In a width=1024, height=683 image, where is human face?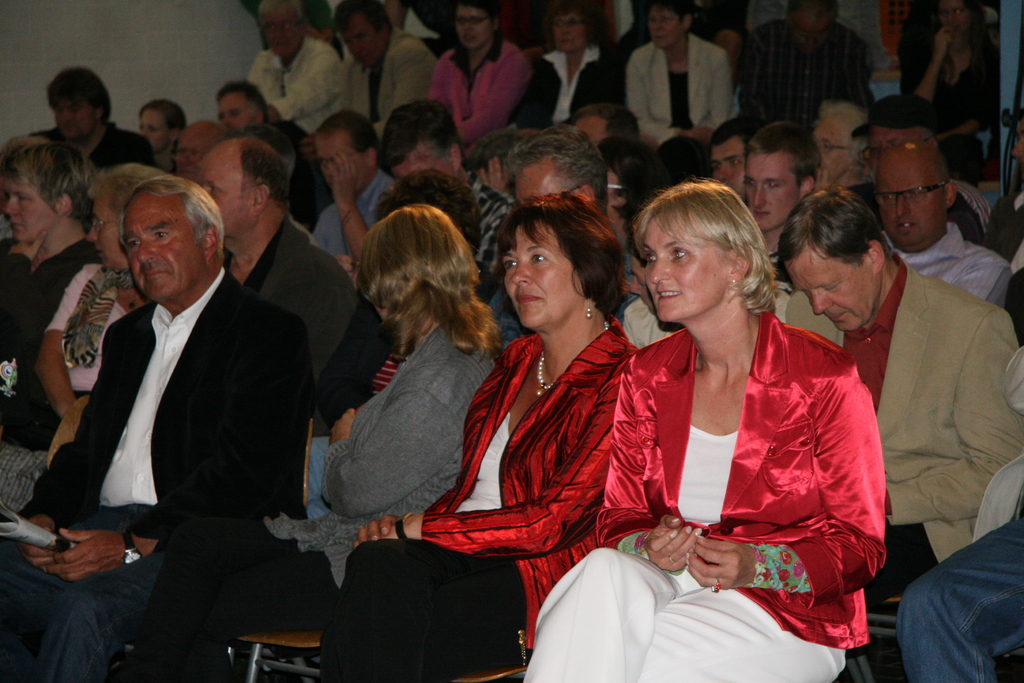
Rect(876, 163, 942, 249).
